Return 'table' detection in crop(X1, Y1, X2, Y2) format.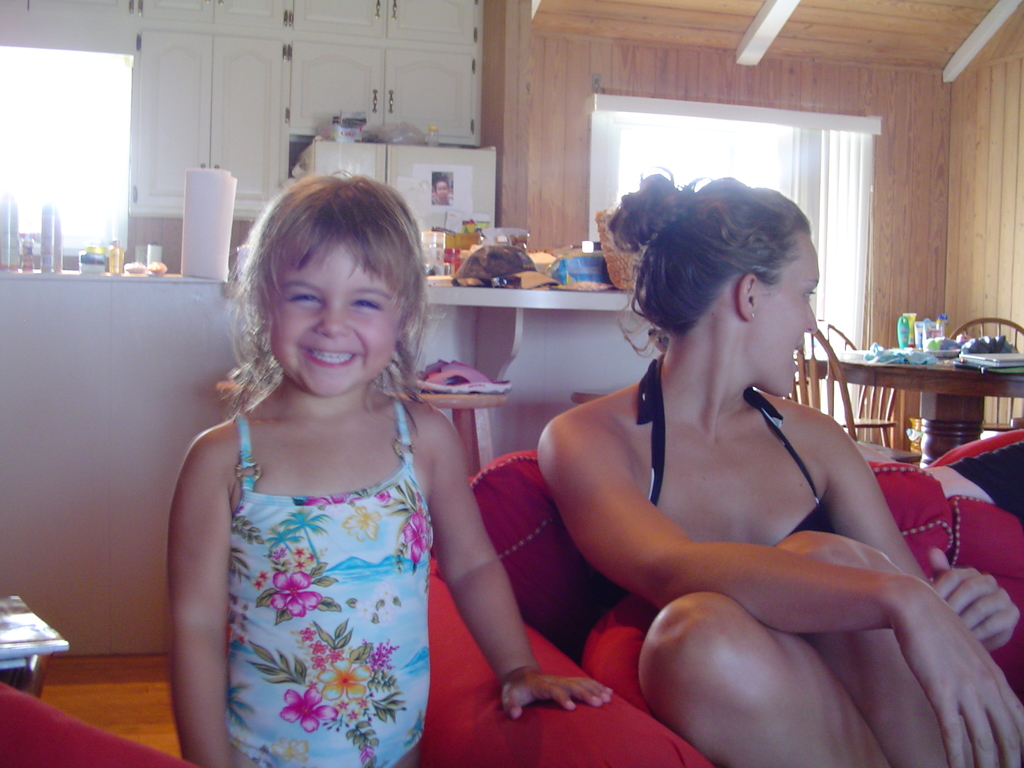
crop(824, 339, 1012, 468).
